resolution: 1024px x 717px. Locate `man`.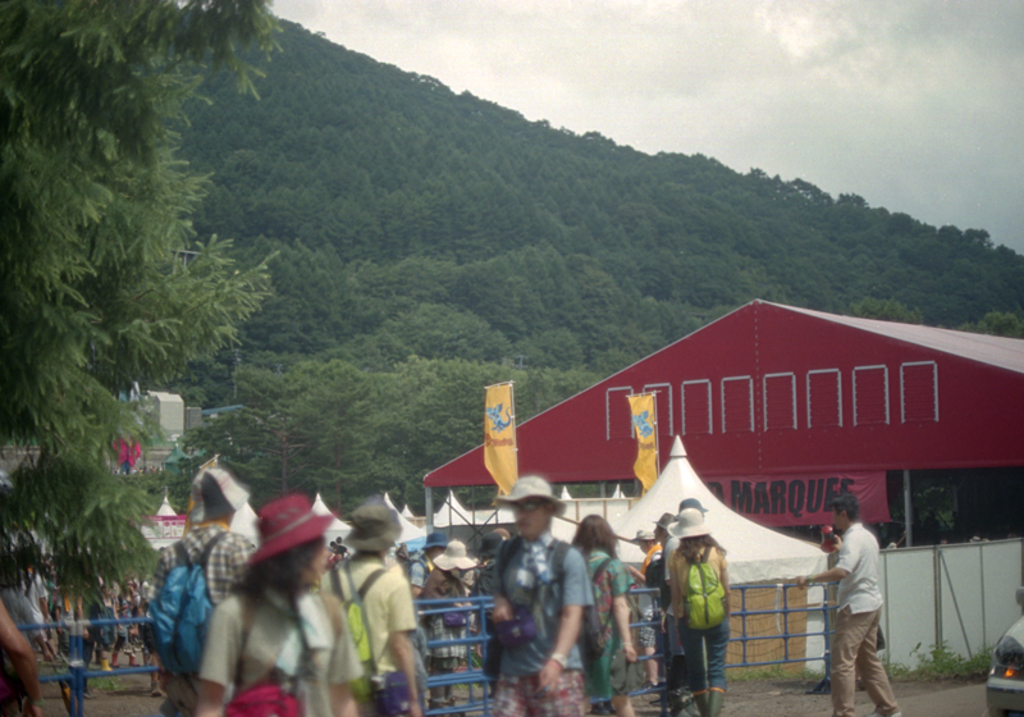
Rect(664, 502, 708, 602).
